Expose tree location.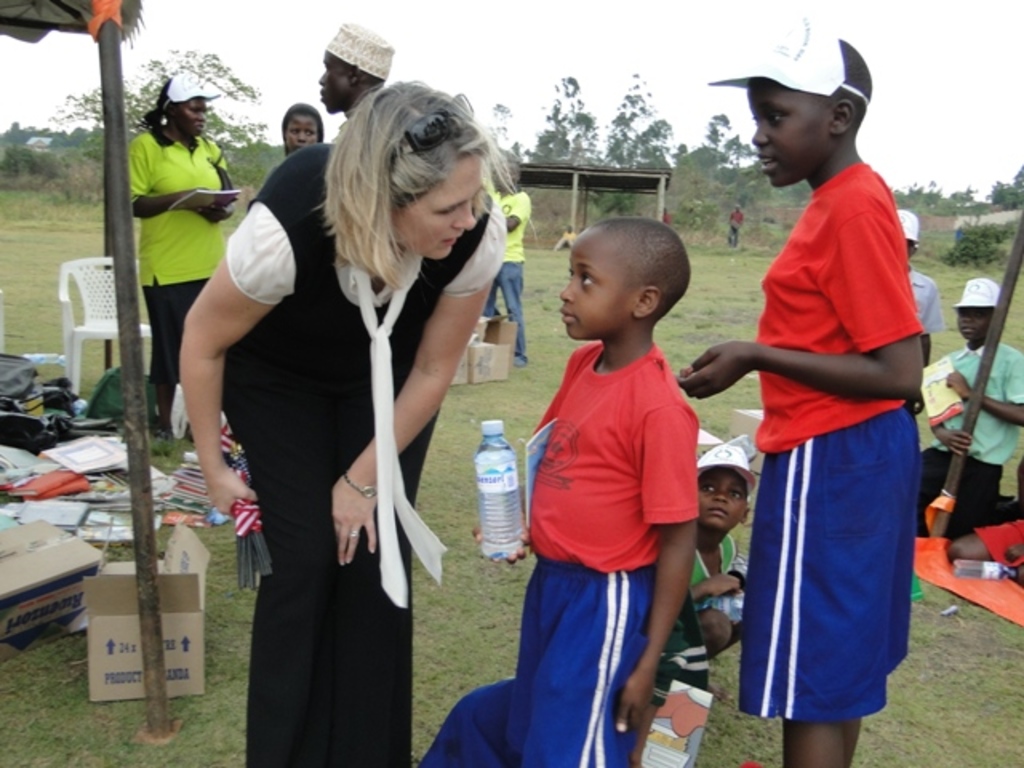
Exposed at [51,50,269,178].
